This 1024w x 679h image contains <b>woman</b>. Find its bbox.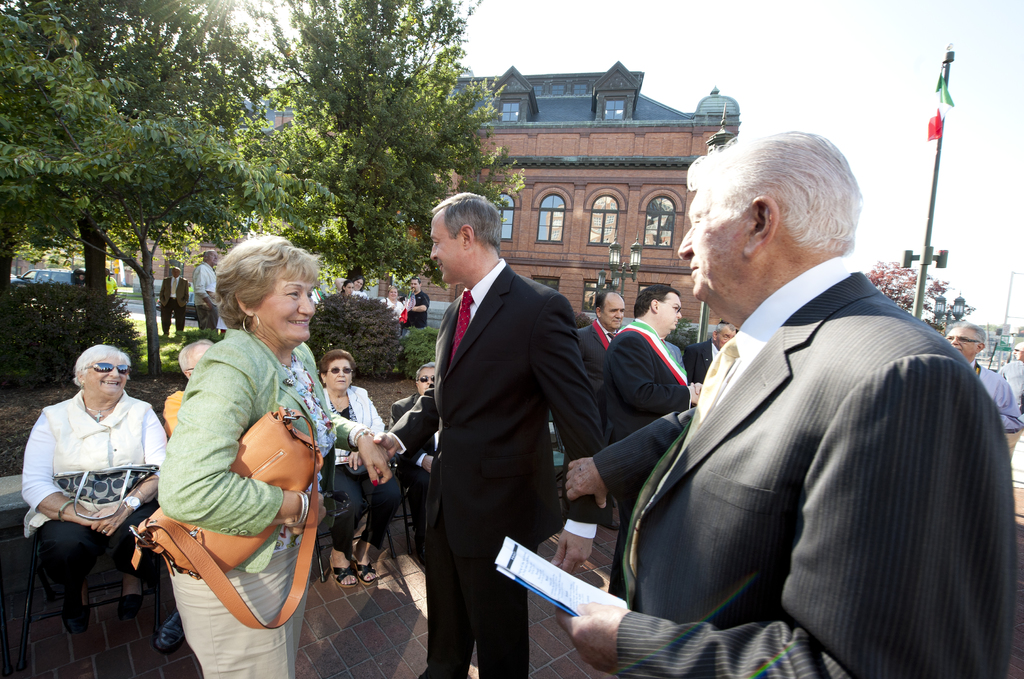
select_region(324, 349, 401, 587).
